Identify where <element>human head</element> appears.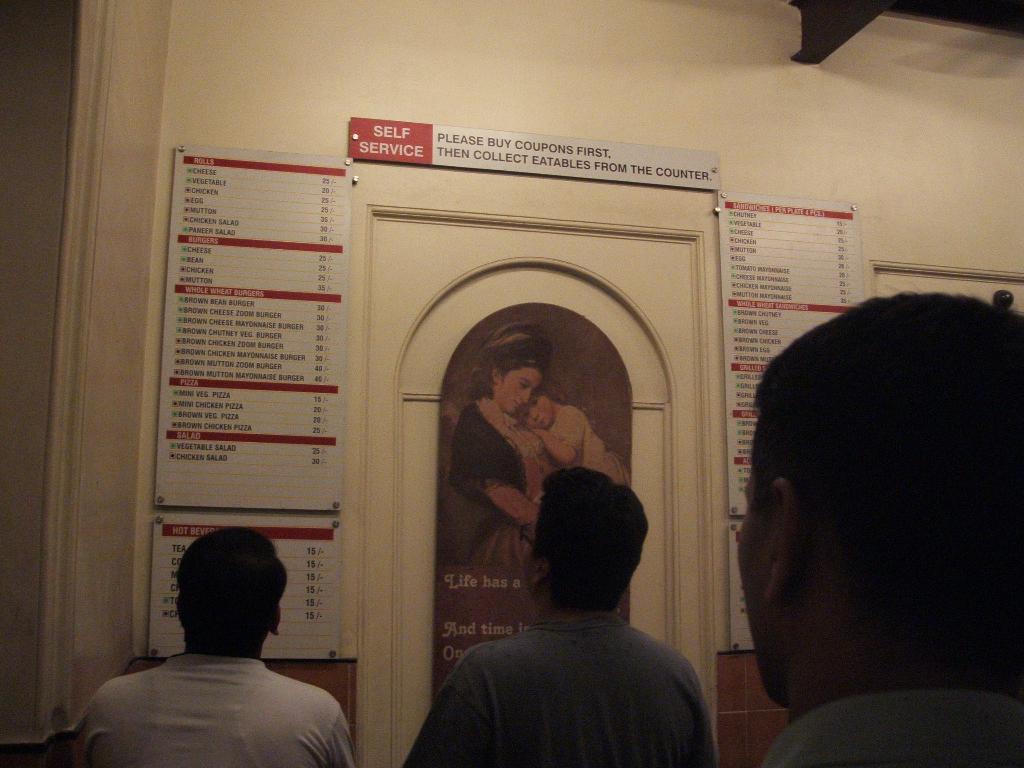
Appears at <region>737, 292, 1021, 706</region>.
